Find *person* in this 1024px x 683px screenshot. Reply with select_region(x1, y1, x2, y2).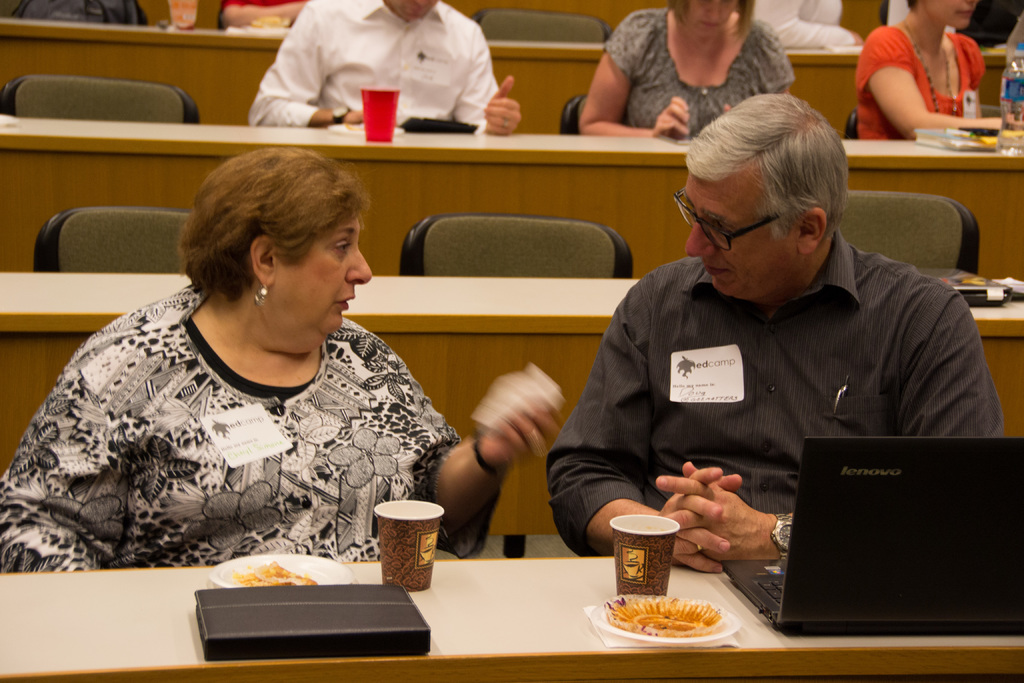
select_region(0, 147, 566, 573).
